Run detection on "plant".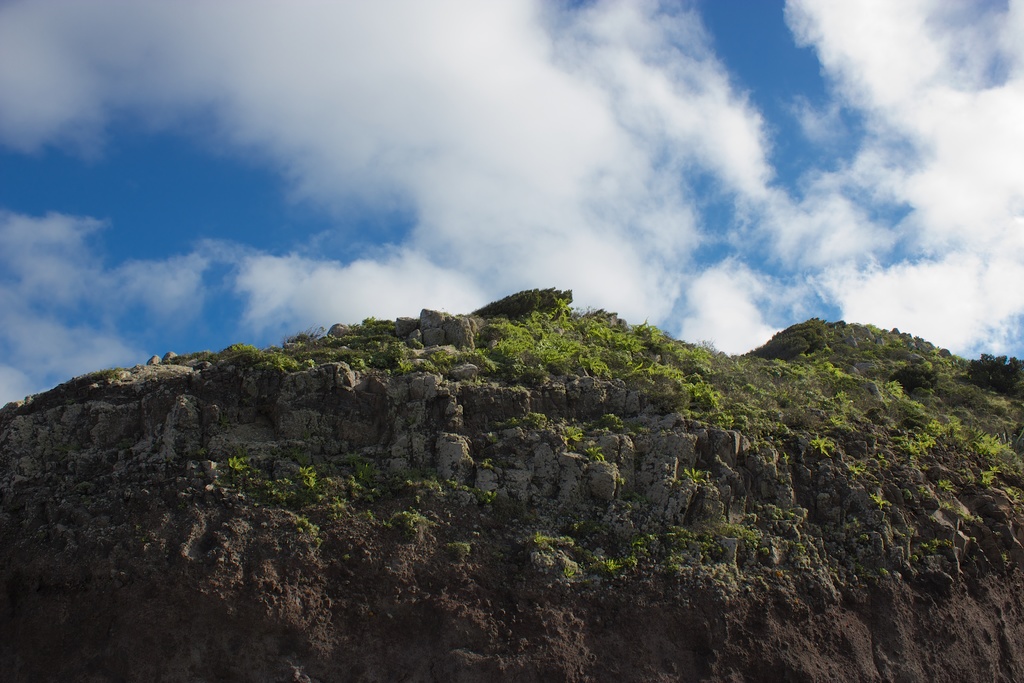
Result: 790, 511, 794, 520.
